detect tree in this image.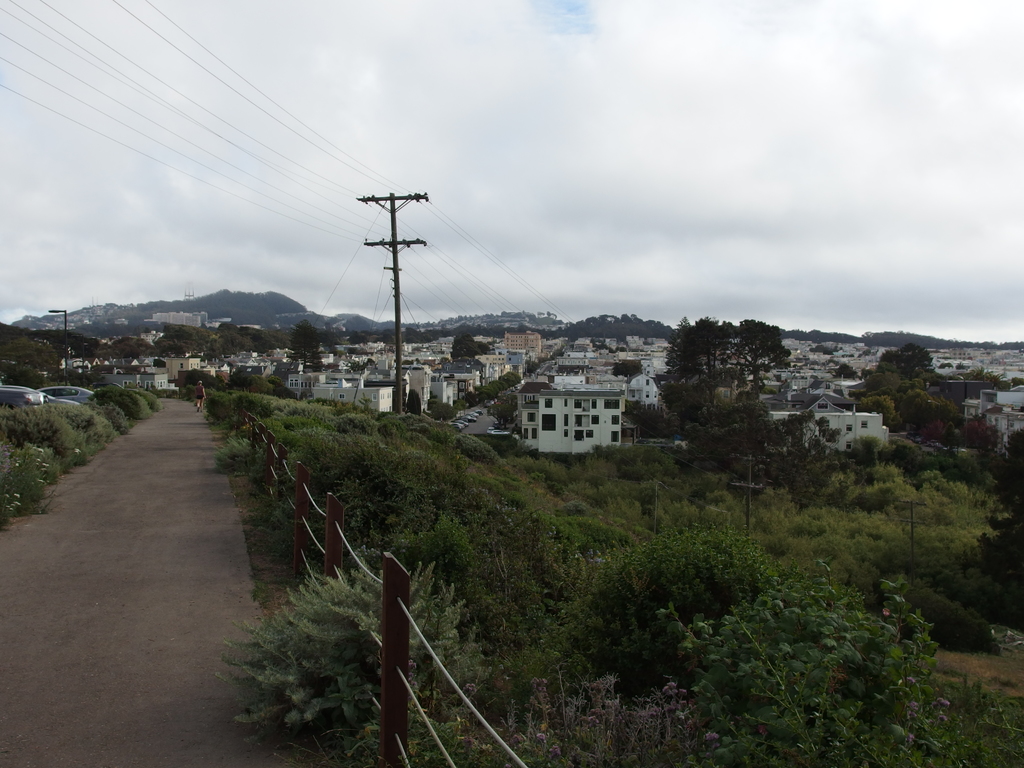
Detection: Rect(727, 320, 791, 400).
